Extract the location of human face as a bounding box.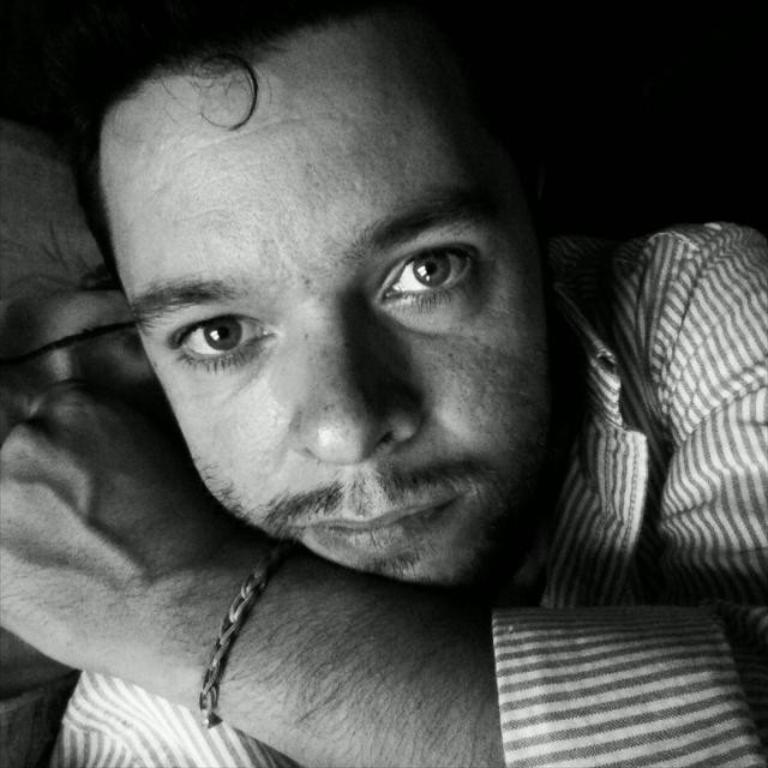
[x1=98, y1=7, x2=539, y2=589].
